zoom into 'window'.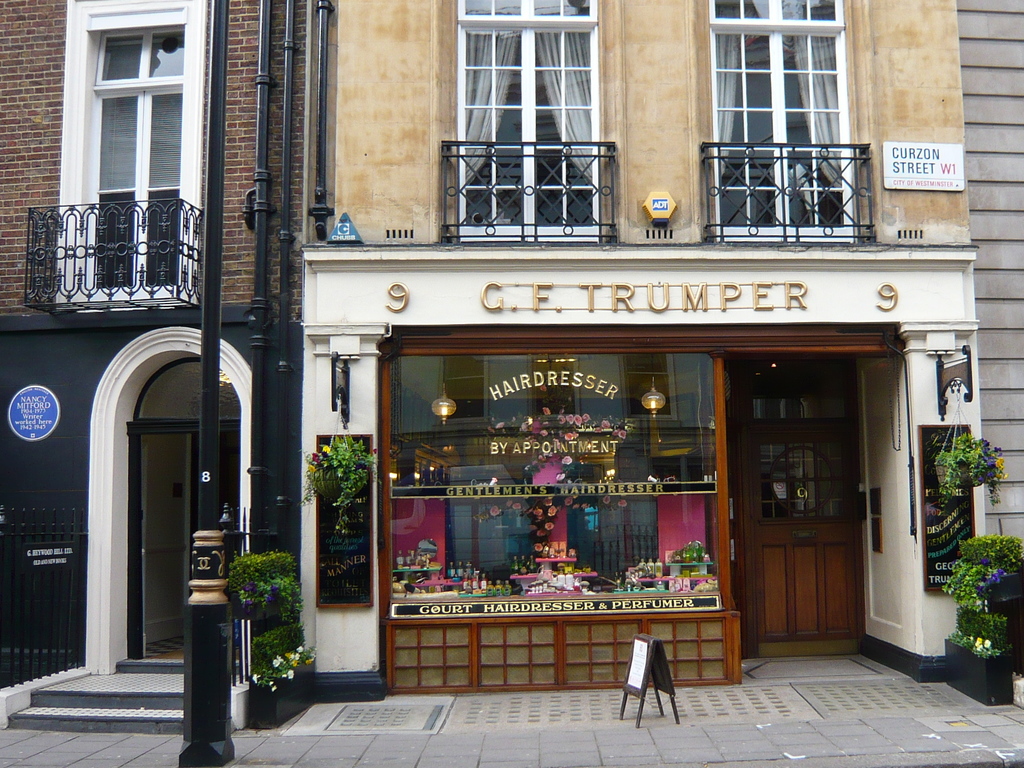
Zoom target: 717,0,860,246.
